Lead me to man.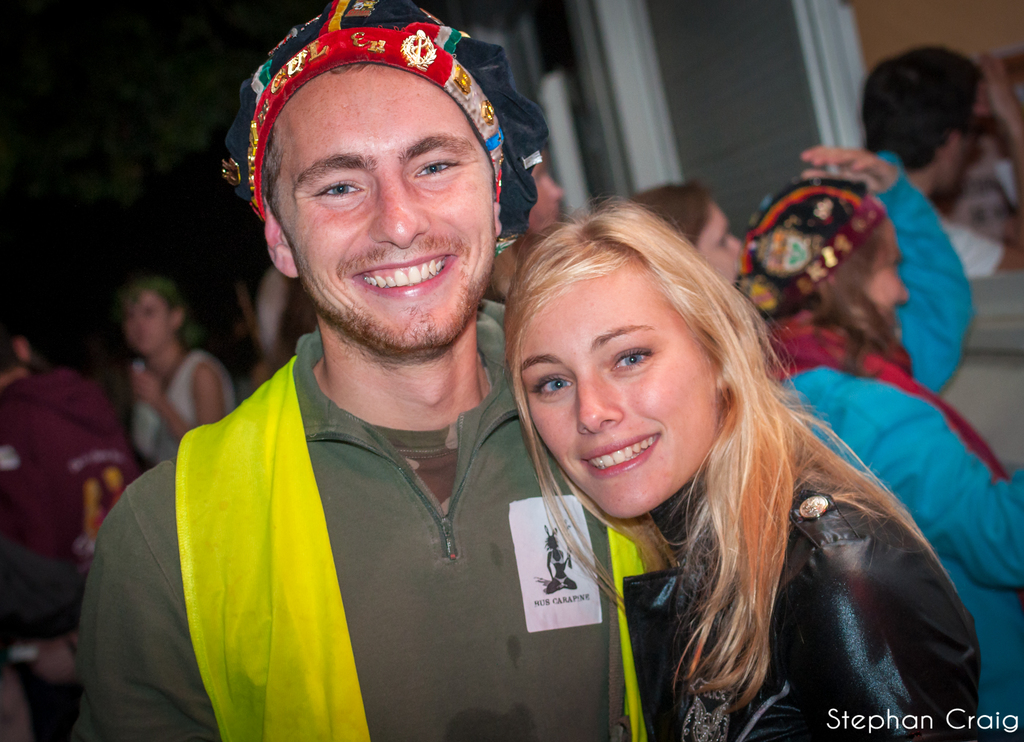
Lead to Rect(104, 57, 609, 741).
